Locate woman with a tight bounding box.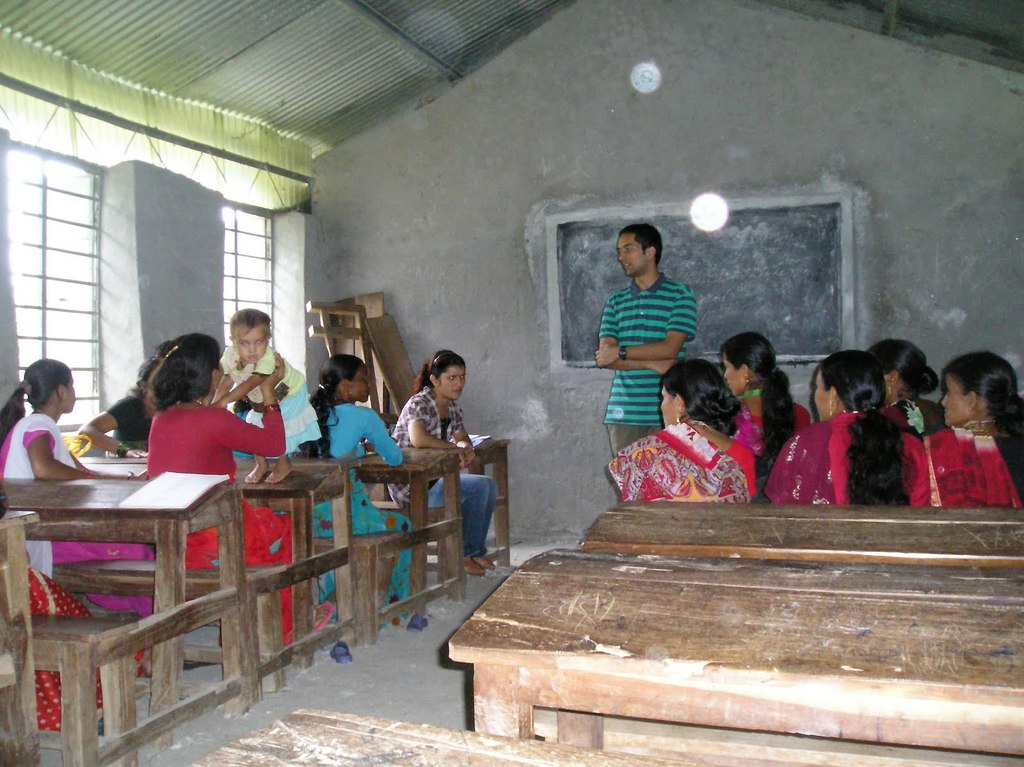
<region>605, 360, 755, 502</region>.
